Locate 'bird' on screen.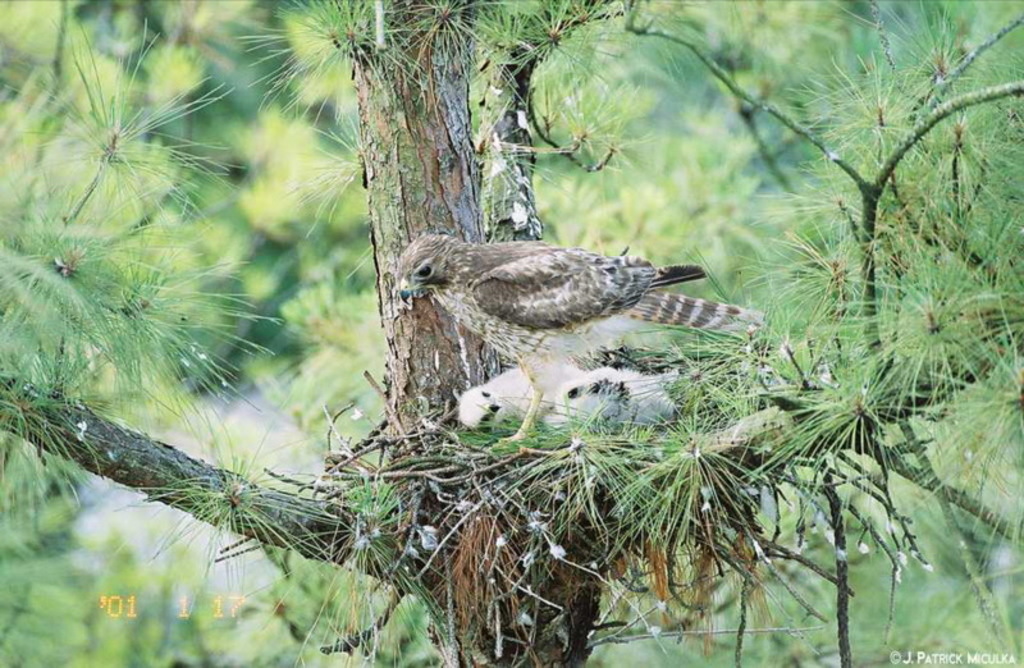
On screen at select_region(384, 229, 764, 357).
